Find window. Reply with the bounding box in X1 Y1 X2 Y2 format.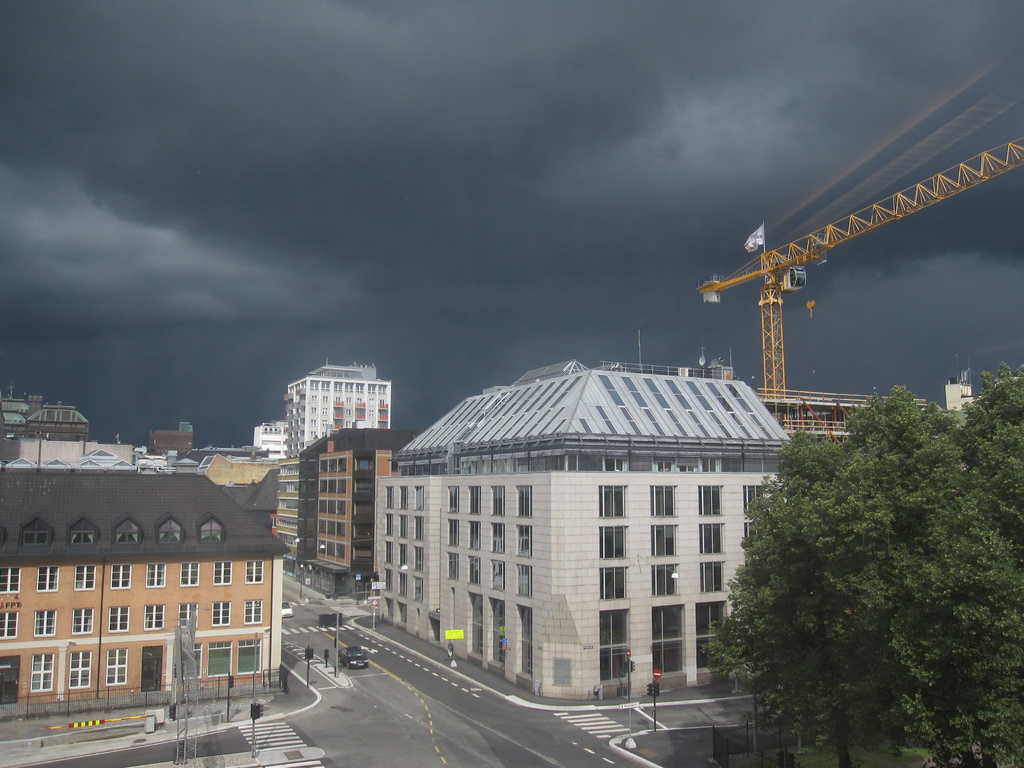
463 523 486 549.
